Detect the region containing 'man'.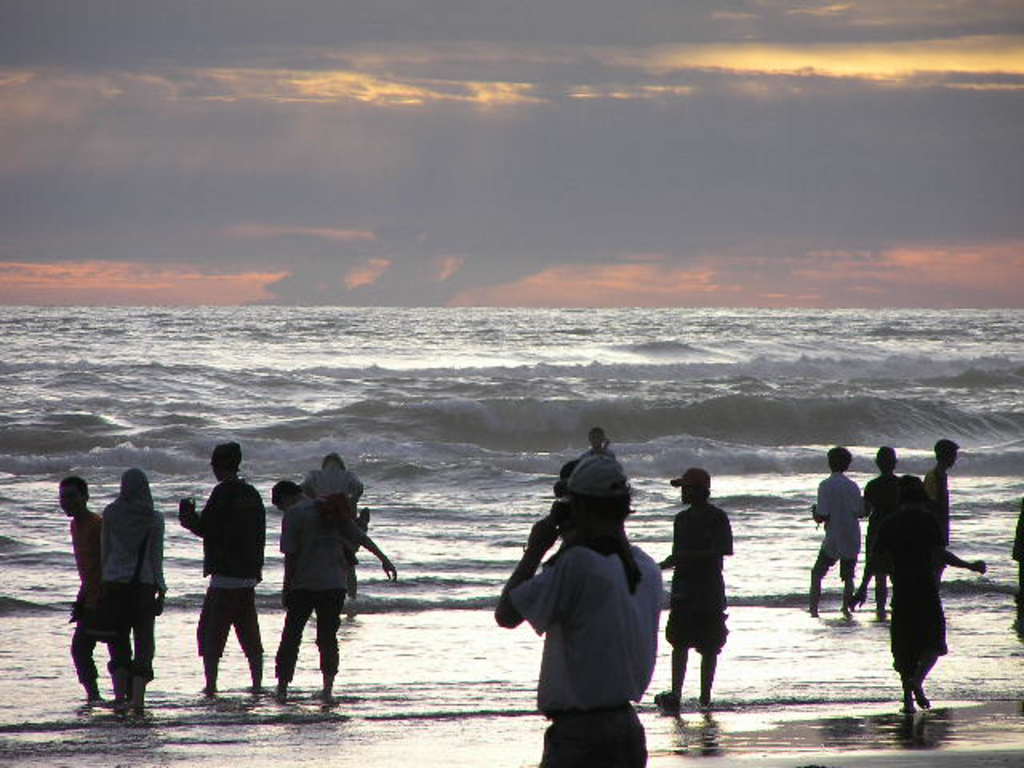
left=69, top=474, right=117, bottom=725.
